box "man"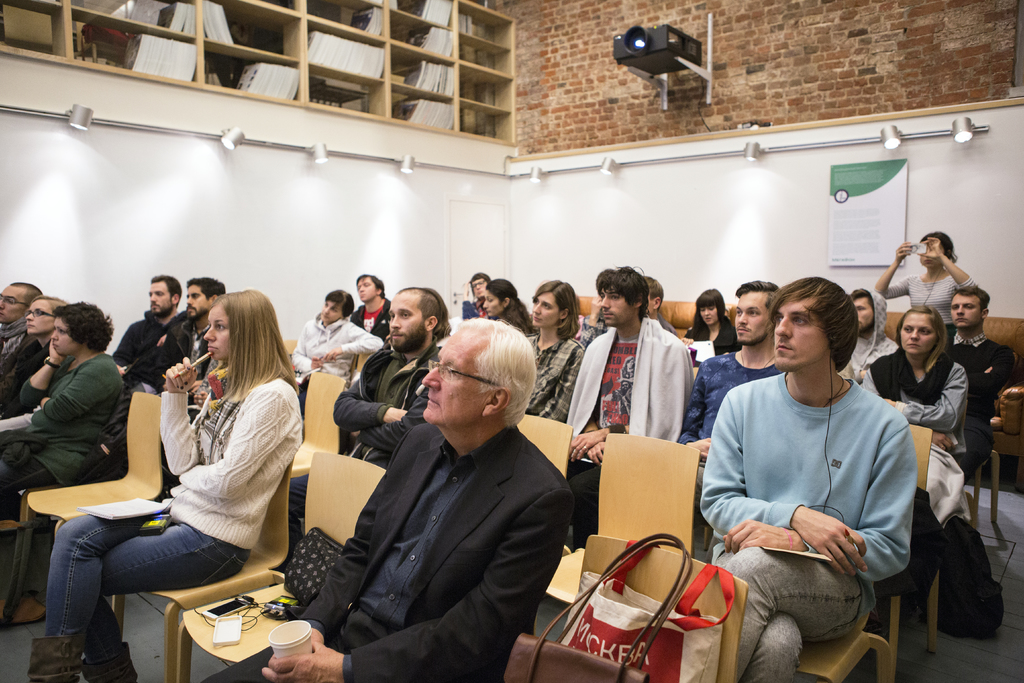
box(0, 282, 42, 417)
